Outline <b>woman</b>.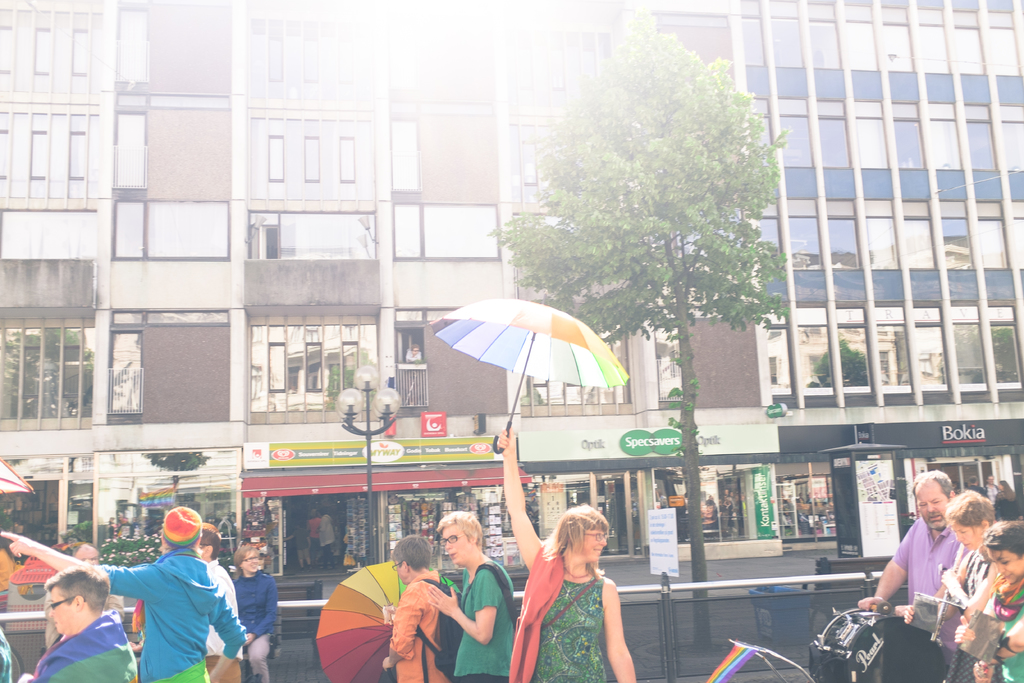
Outline: box=[378, 532, 465, 682].
